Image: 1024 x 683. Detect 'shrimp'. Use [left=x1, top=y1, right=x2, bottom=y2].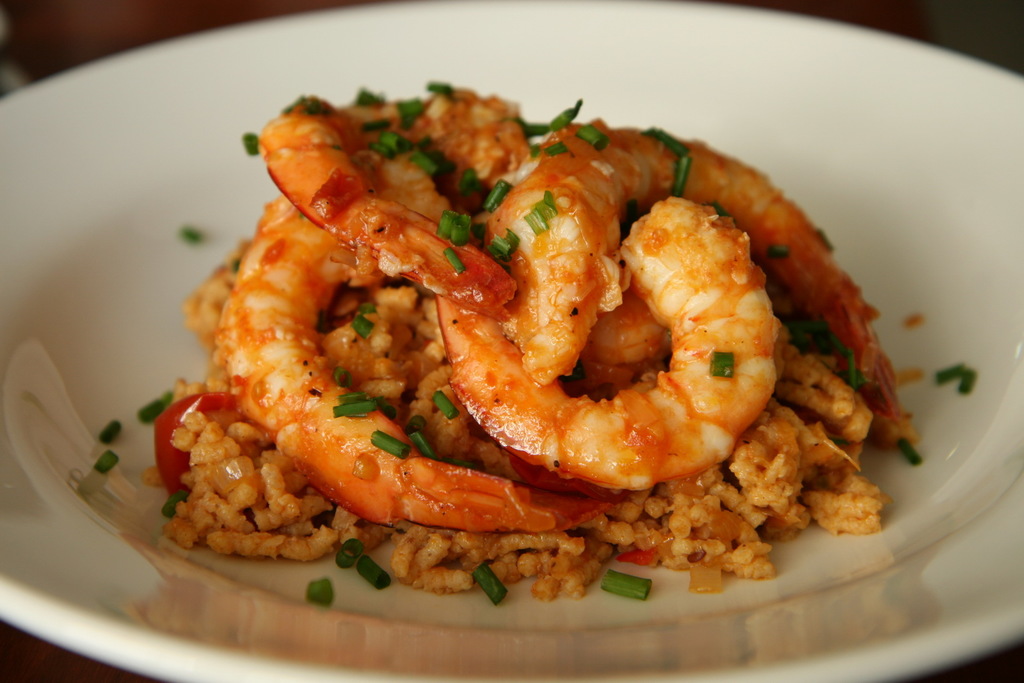
[left=434, top=194, right=780, bottom=486].
